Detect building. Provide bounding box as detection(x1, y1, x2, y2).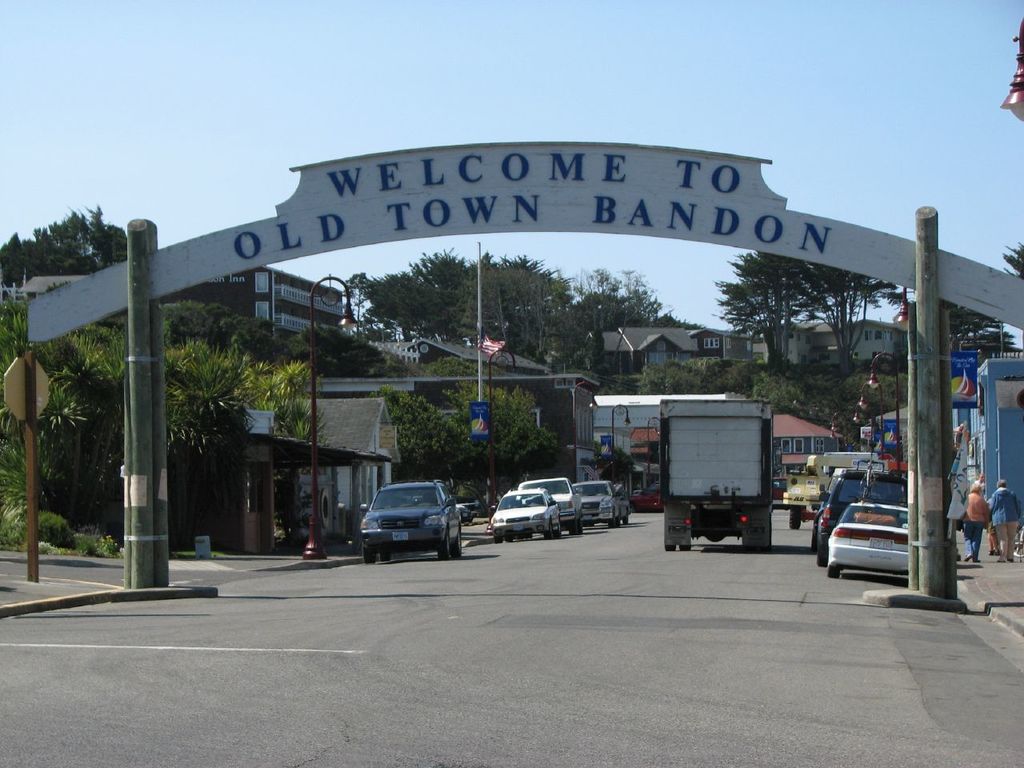
detection(163, 266, 359, 350).
